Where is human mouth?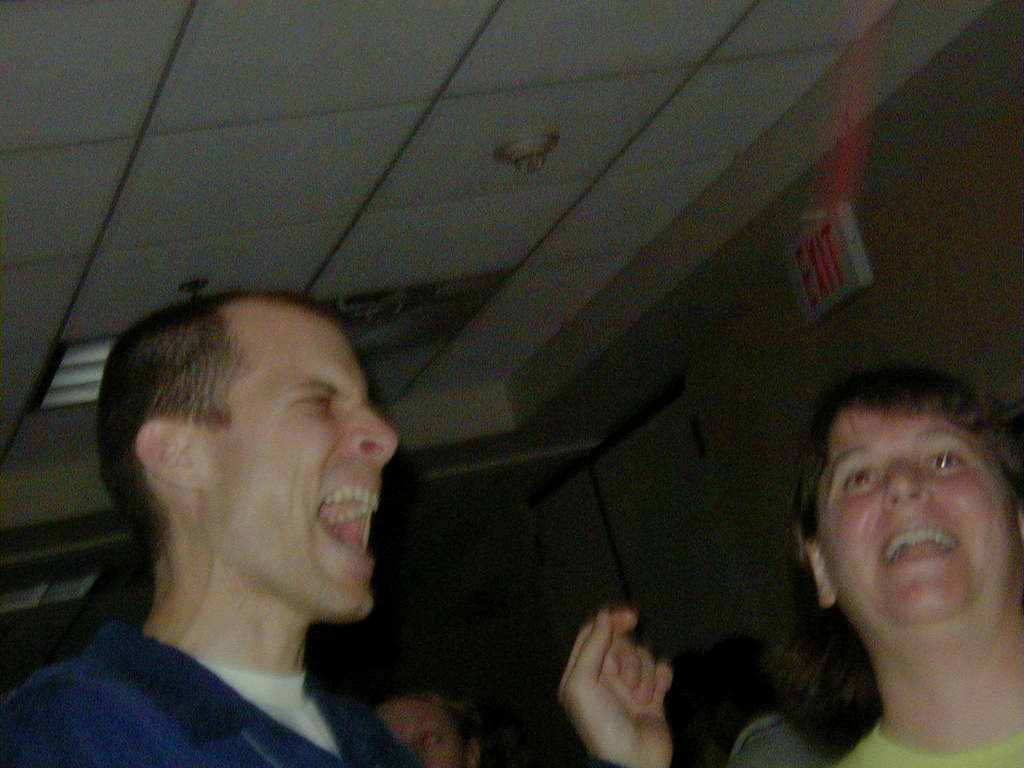
[874,523,966,570].
